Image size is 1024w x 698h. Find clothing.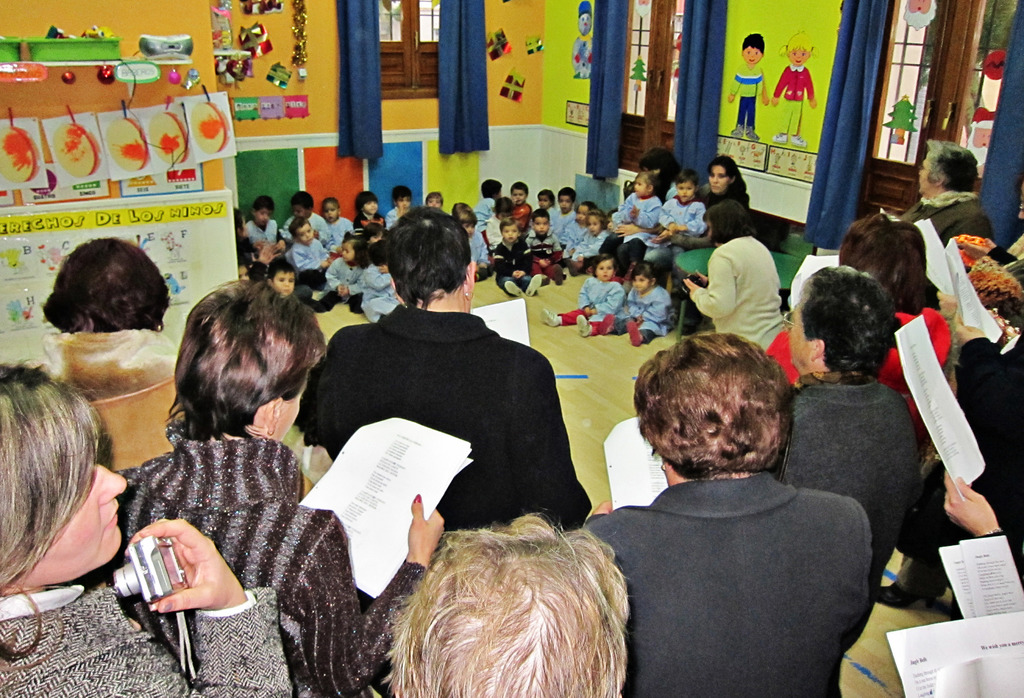
bbox=(0, 573, 294, 697).
